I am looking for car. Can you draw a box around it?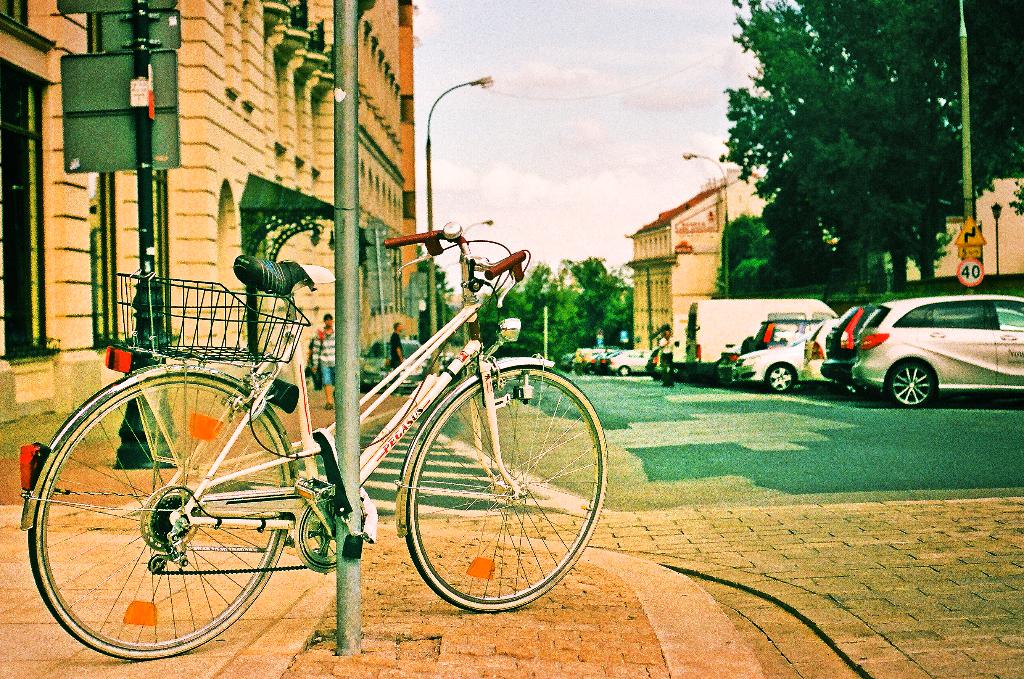
Sure, the bounding box is Rect(433, 353, 456, 372).
